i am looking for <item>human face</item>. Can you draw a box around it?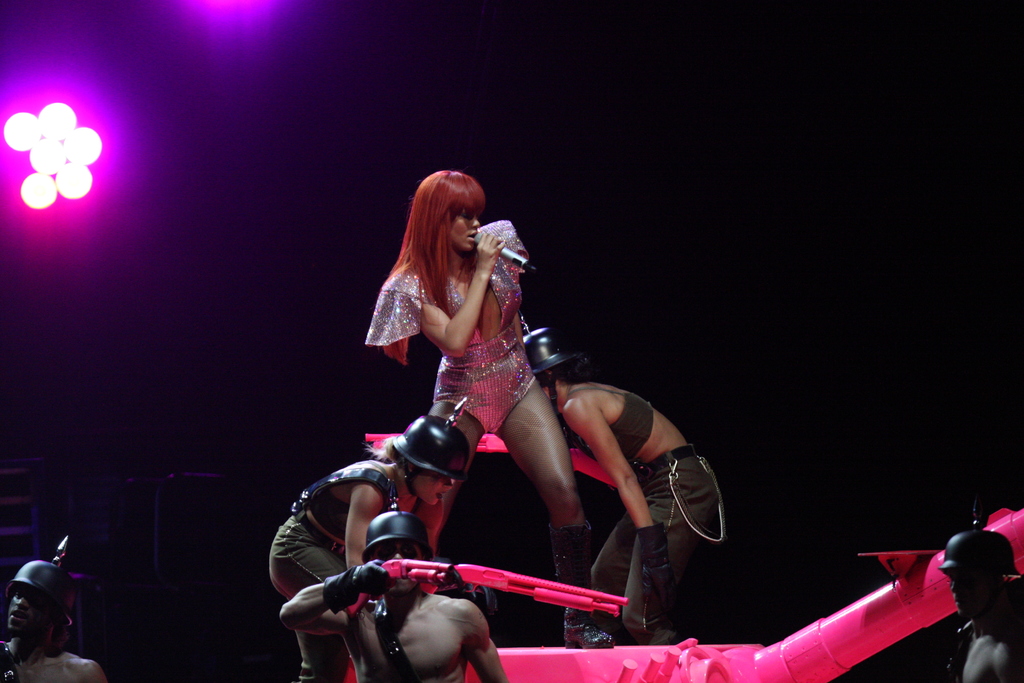
Sure, the bounding box is (x1=370, y1=543, x2=422, y2=597).
